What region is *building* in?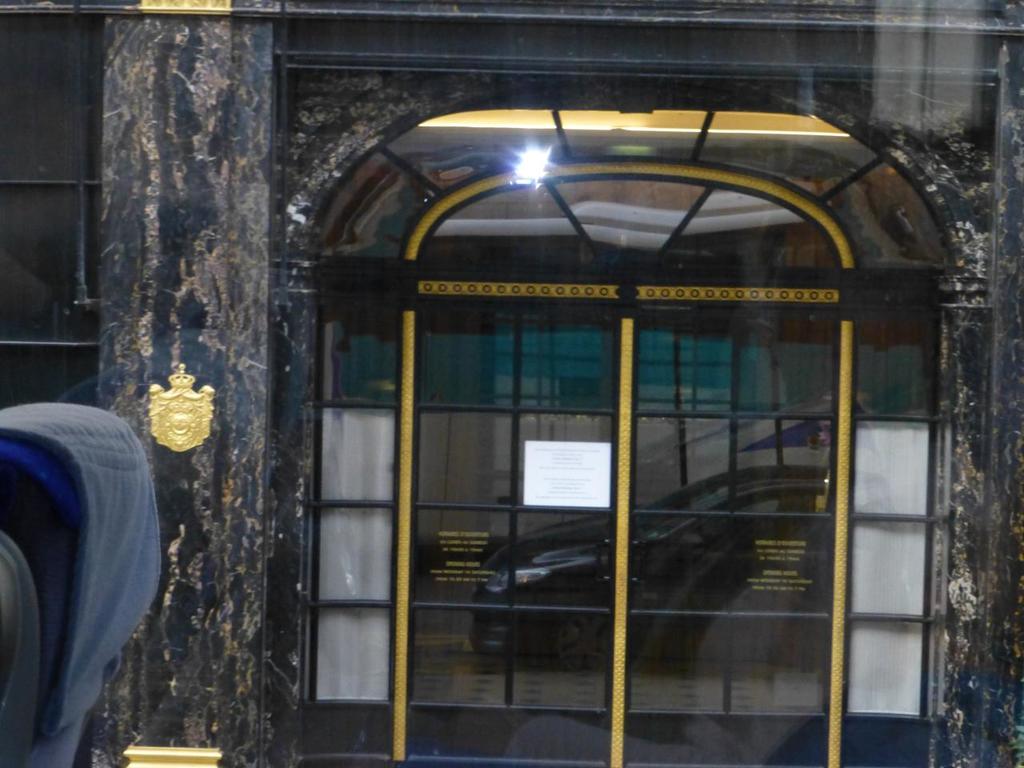
{"x1": 0, "y1": 0, "x2": 1023, "y2": 767}.
